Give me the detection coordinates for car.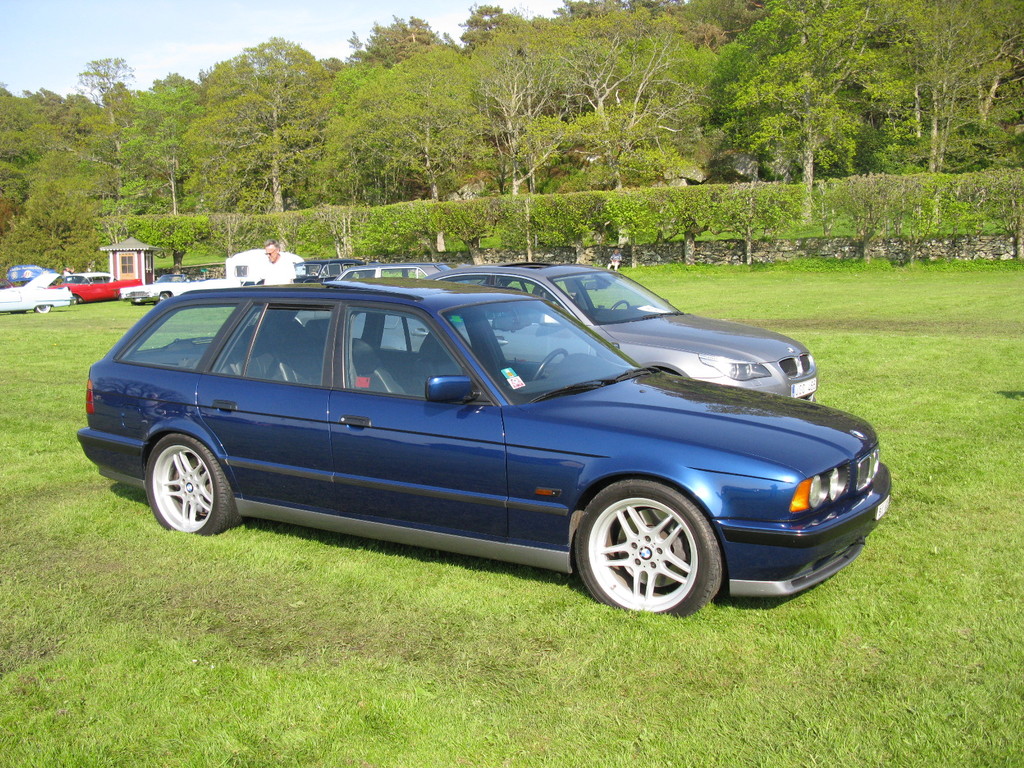
x1=415 y1=250 x2=822 y2=401.
